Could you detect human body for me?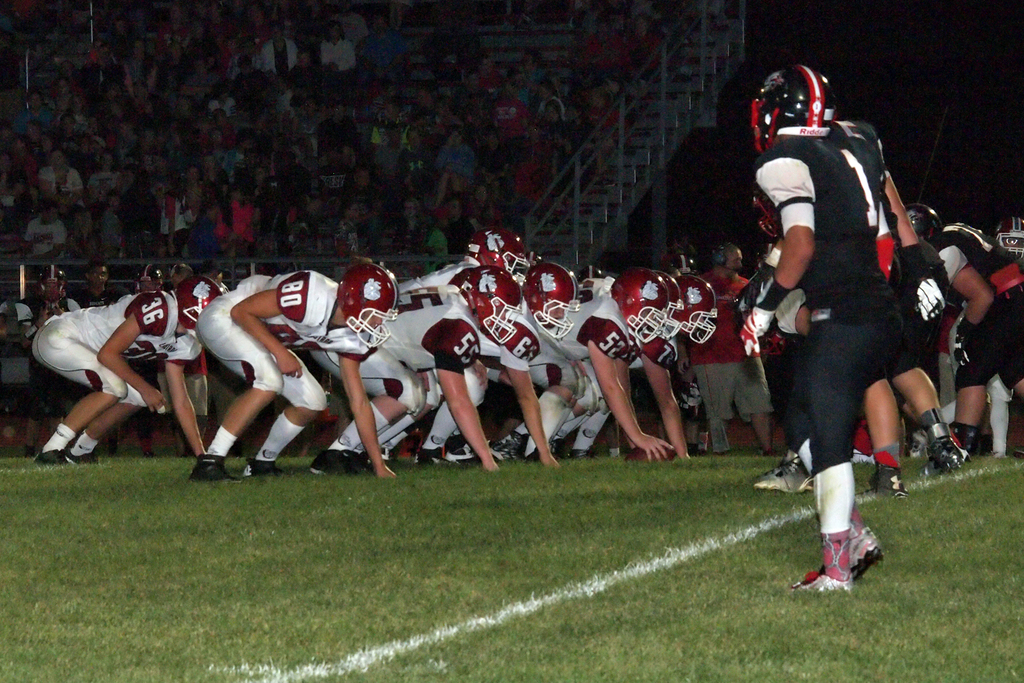
Detection result: BBox(550, 270, 673, 463).
